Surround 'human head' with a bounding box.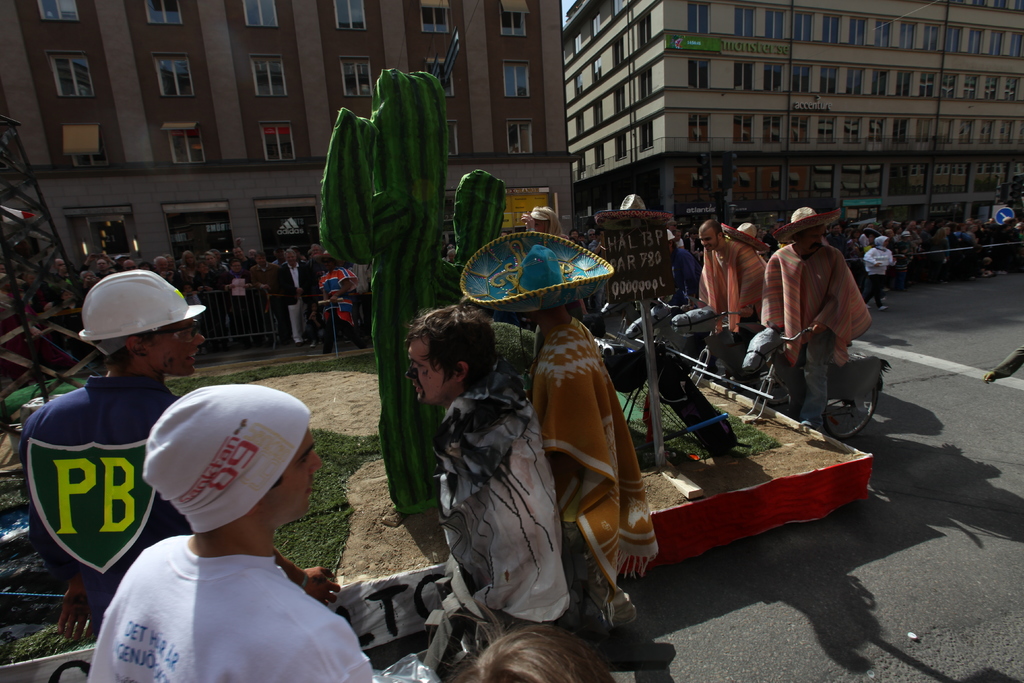
x1=138 y1=385 x2=322 y2=539.
